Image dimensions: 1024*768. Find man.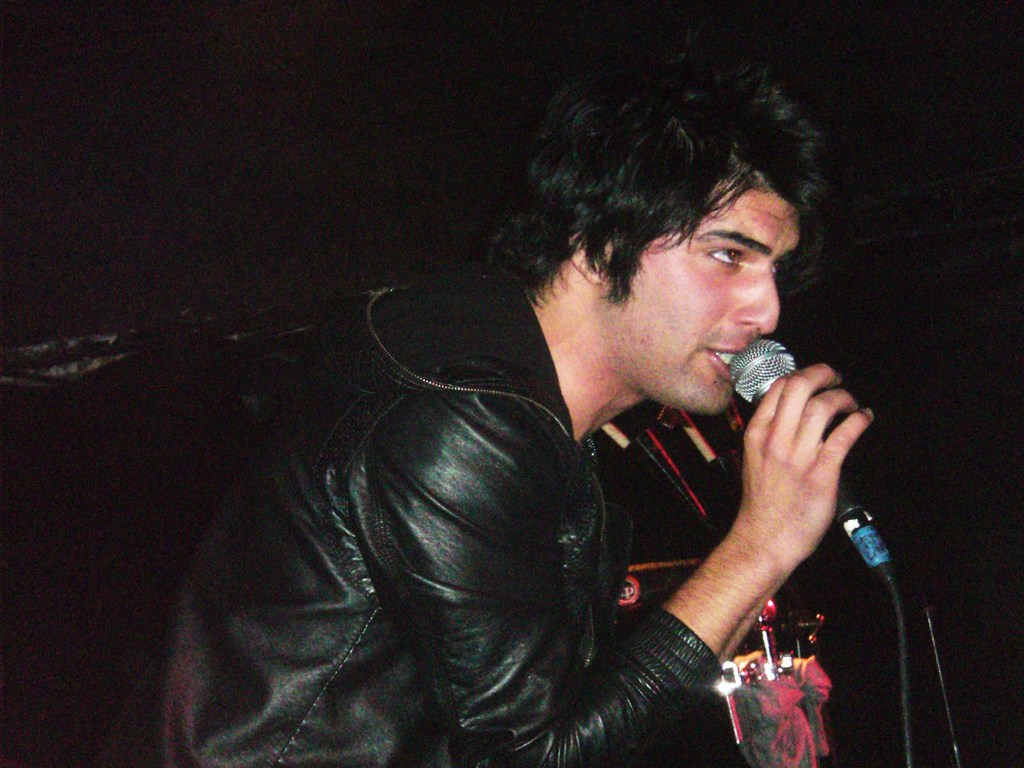
(x1=116, y1=33, x2=863, y2=767).
